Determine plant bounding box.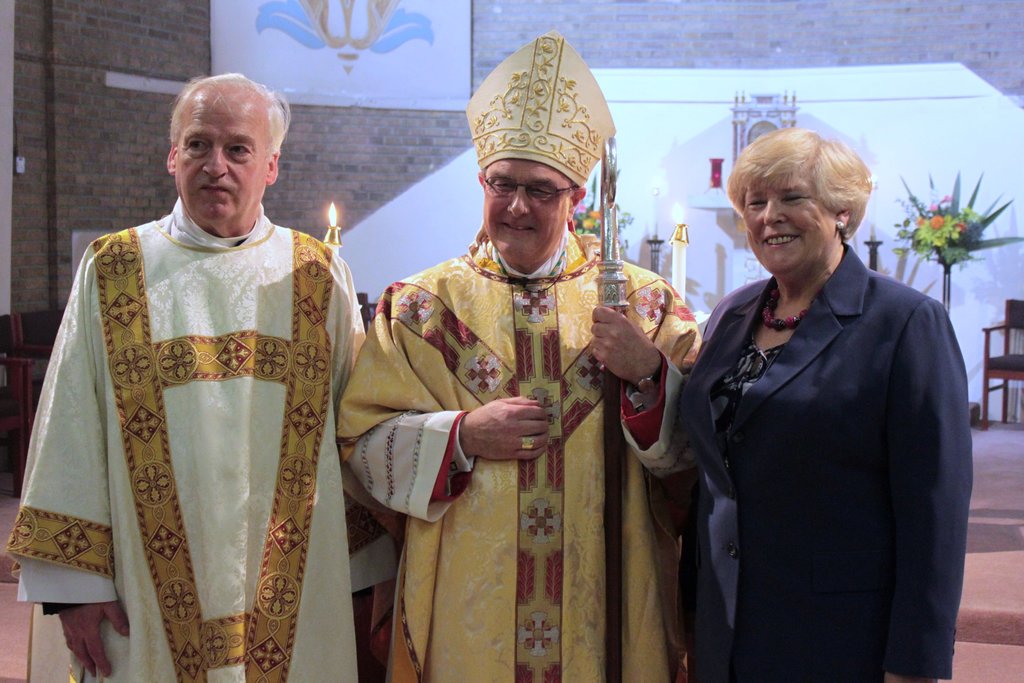
Determined: [x1=572, y1=173, x2=629, y2=244].
